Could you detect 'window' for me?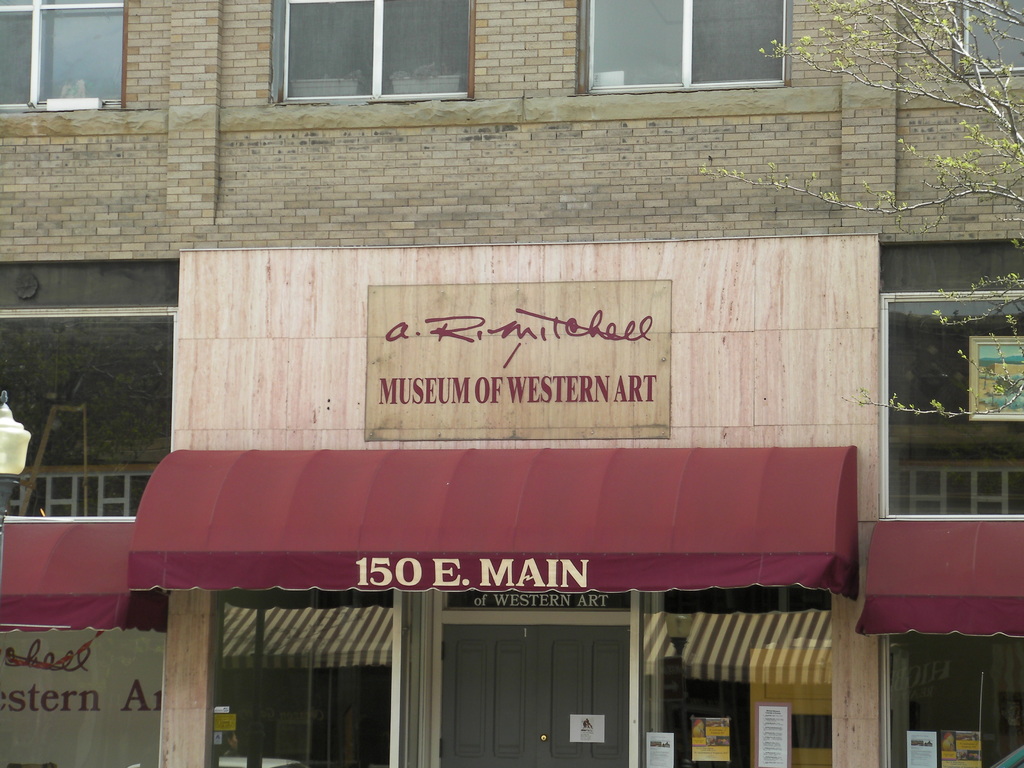
Detection result: detection(950, 0, 1023, 80).
